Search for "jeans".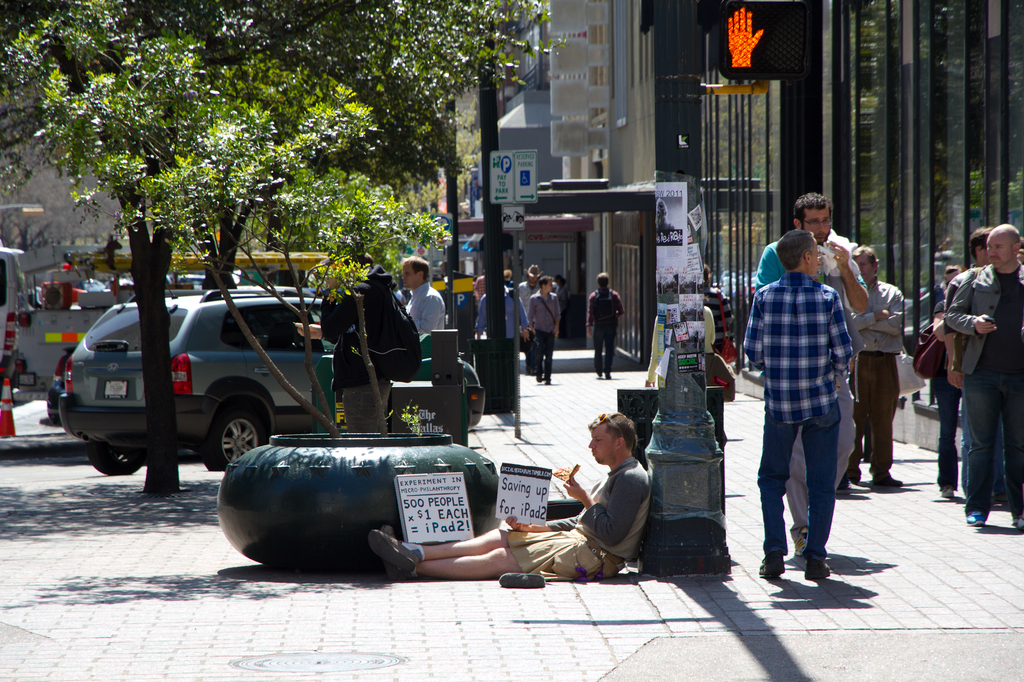
Found at l=756, t=401, r=844, b=563.
